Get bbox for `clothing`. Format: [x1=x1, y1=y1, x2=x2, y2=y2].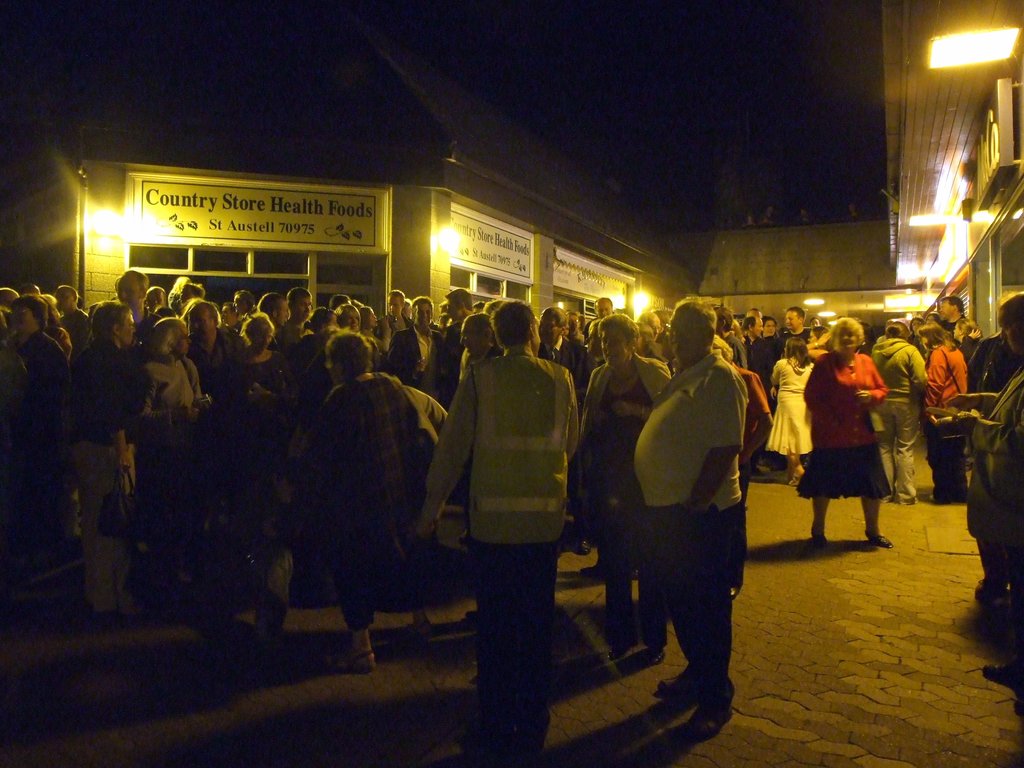
[x1=948, y1=314, x2=970, y2=328].
